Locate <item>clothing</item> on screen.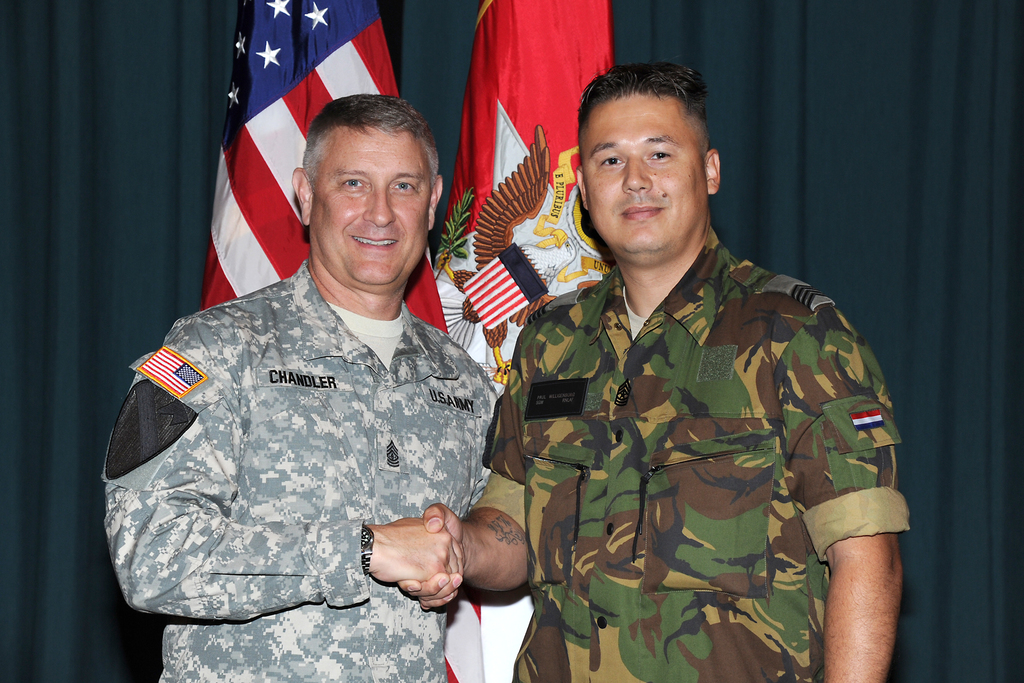
On screen at 474:193:900:654.
